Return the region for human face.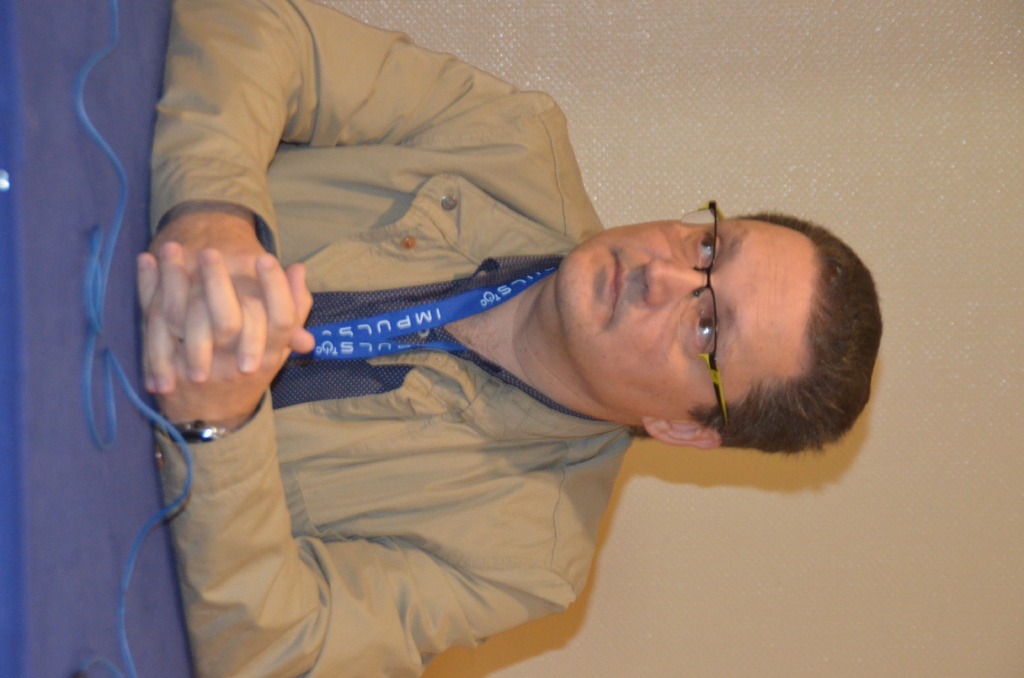
(561,217,810,417).
